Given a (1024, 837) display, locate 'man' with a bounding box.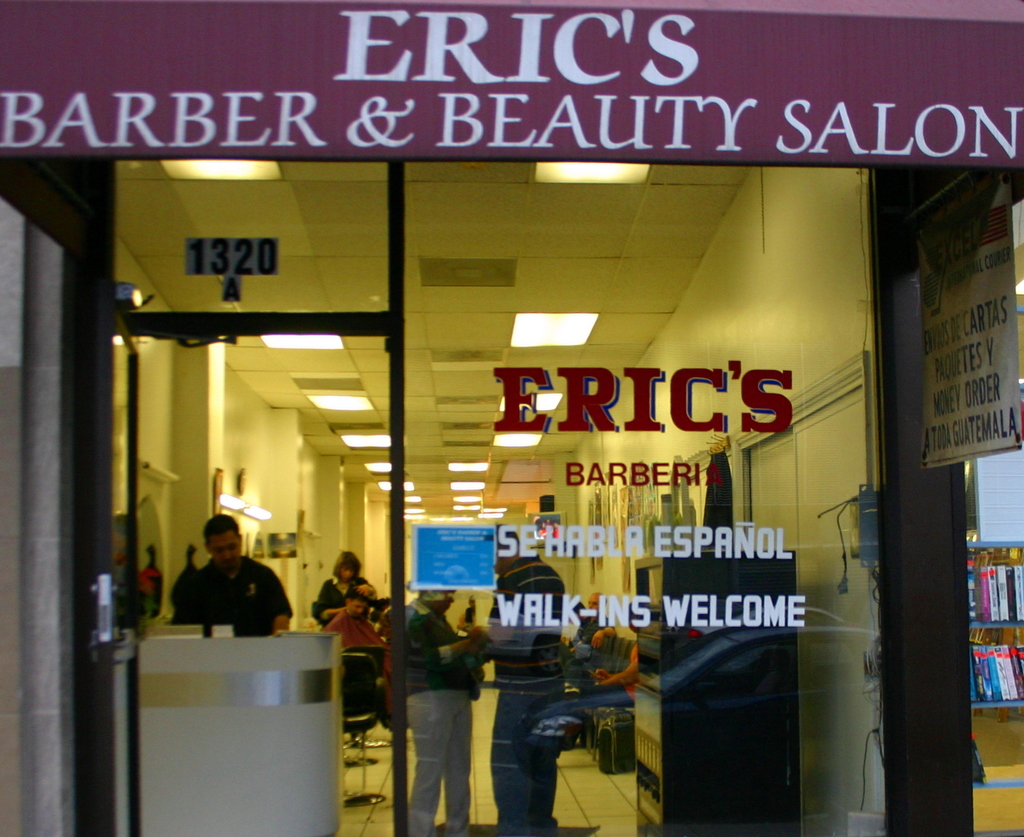
Located: (x1=394, y1=581, x2=498, y2=836).
